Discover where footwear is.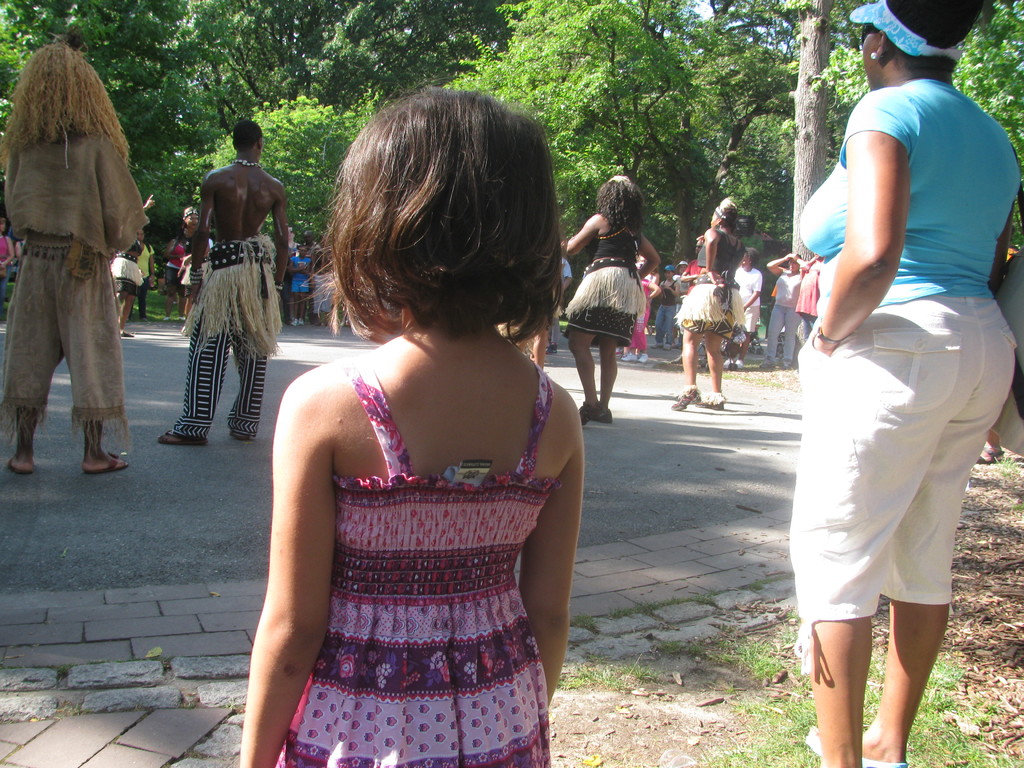
Discovered at (10, 457, 37, 478).
